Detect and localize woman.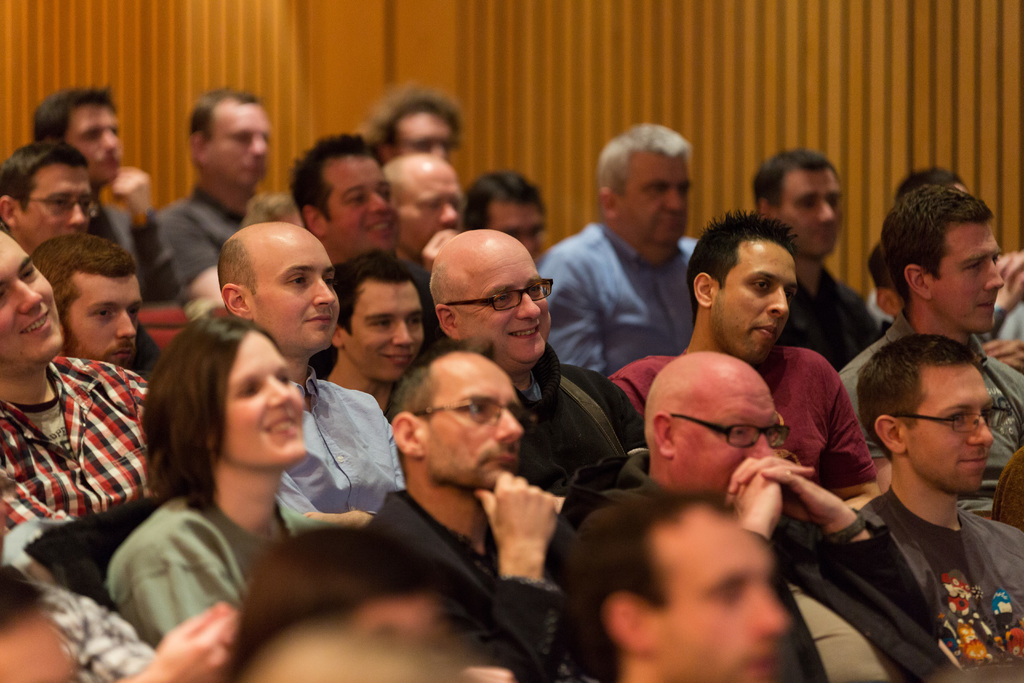
Localized at <bbox>108, 310, 339, 643</bbox>.
